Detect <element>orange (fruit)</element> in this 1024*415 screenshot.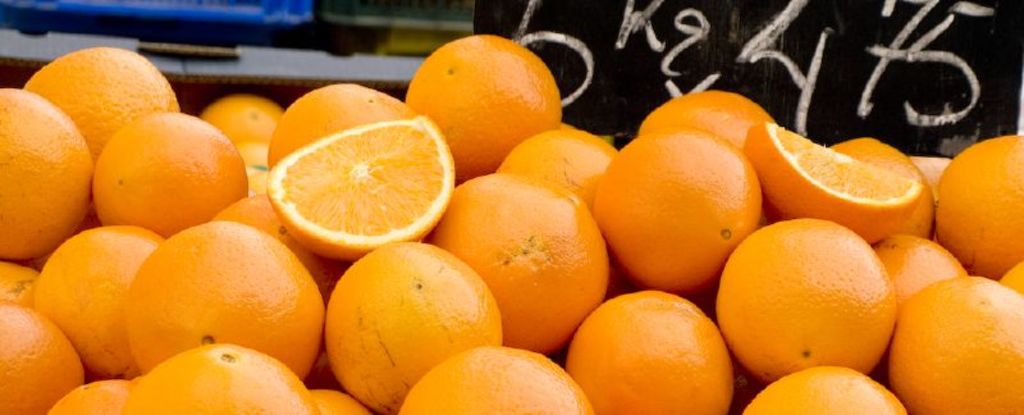
Detection: (x1=91, y1=109, x2=232, y2=233).
